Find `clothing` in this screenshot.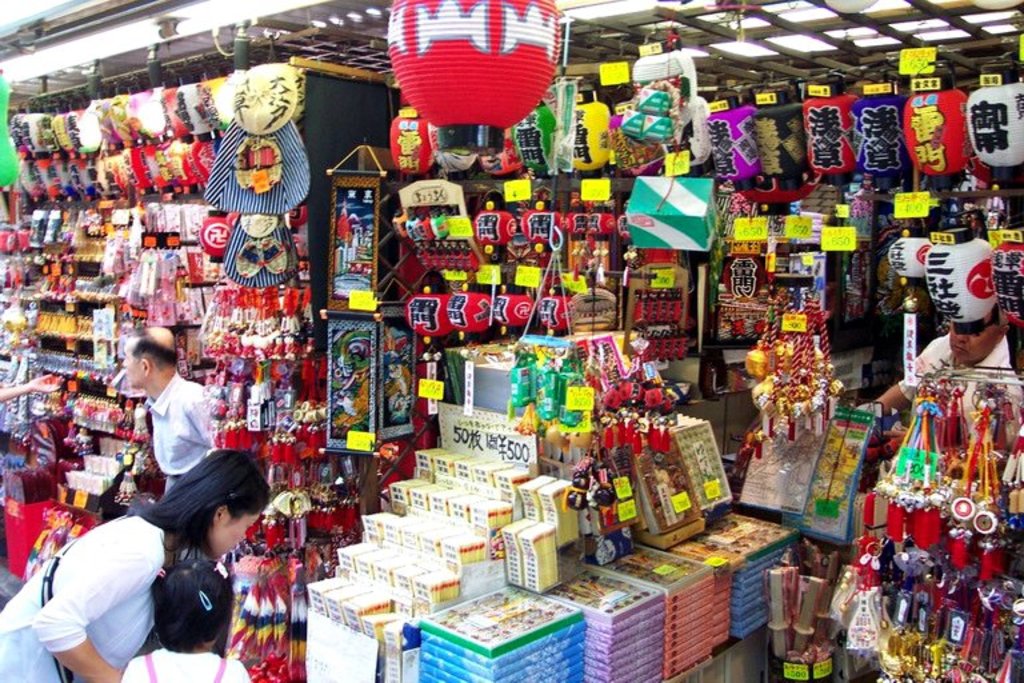
The bounding box for `clothing` is select_region(5, 502, 164, 680).
